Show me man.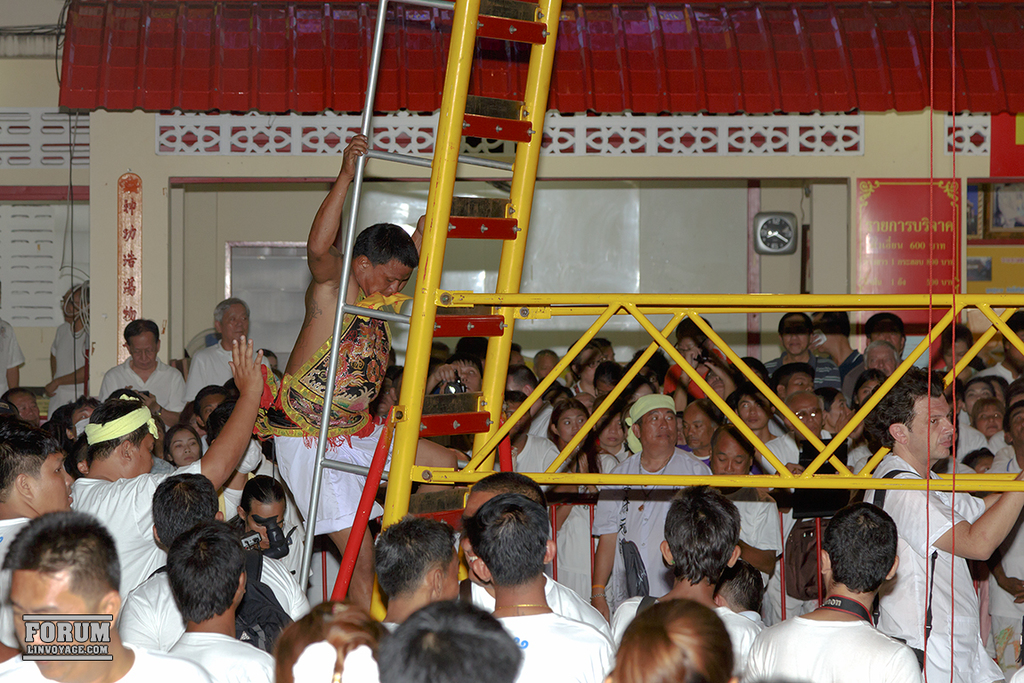
man is here: (left=768, top=514, right=935, bottom=671).
